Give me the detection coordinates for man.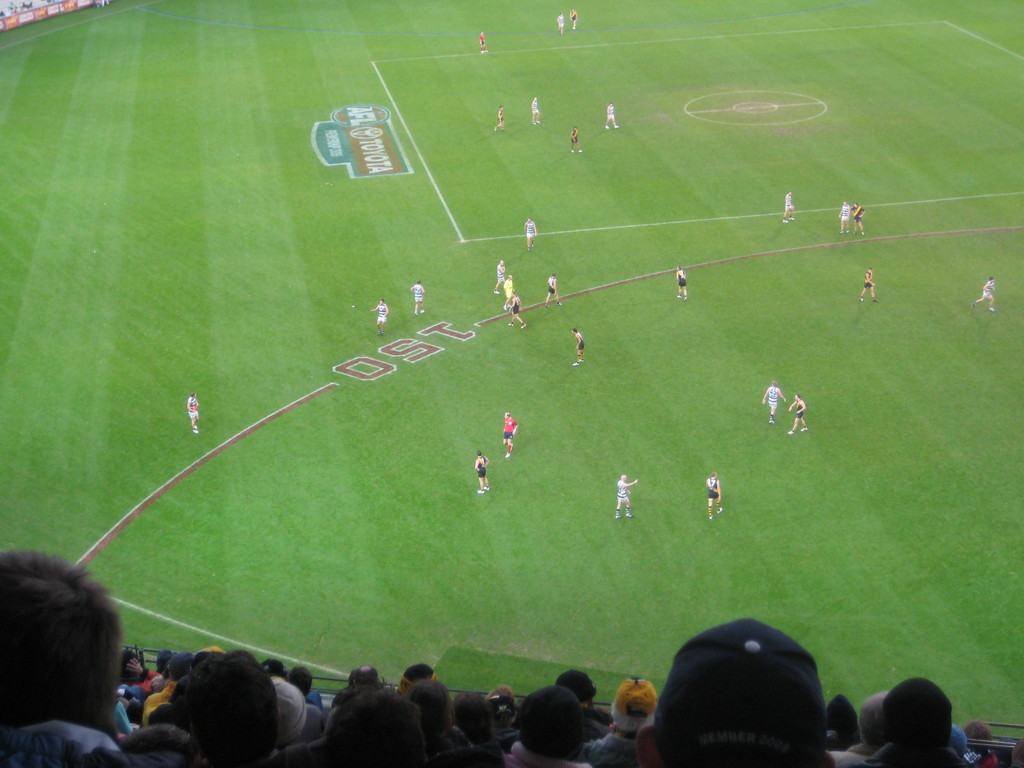
[861,678,968,767].
